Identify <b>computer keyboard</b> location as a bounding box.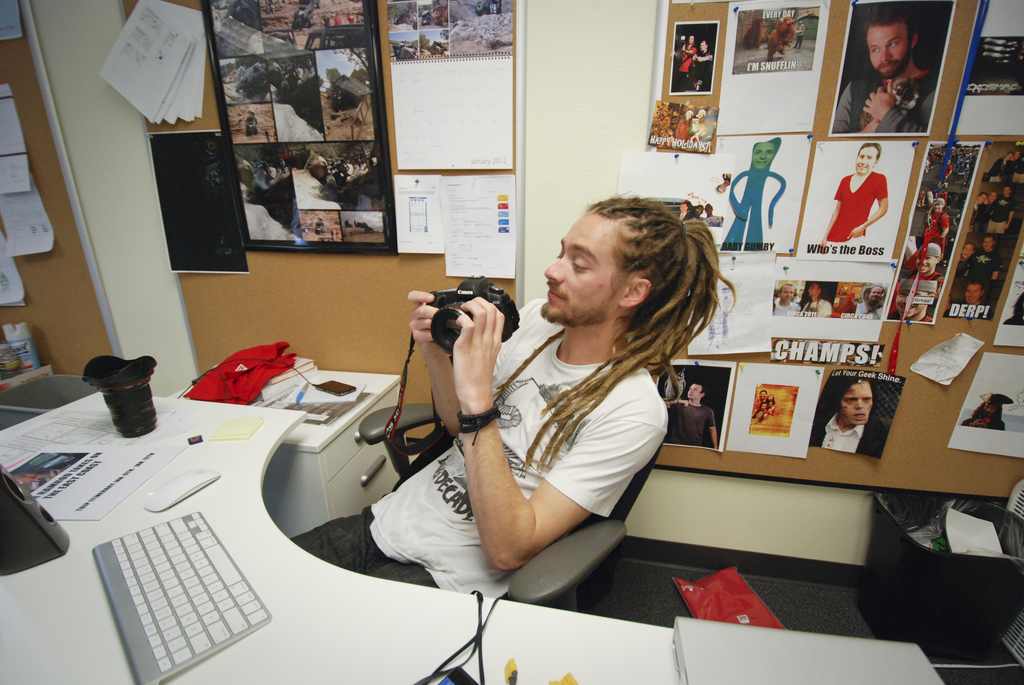
<box>92,509,273,684</box>.
